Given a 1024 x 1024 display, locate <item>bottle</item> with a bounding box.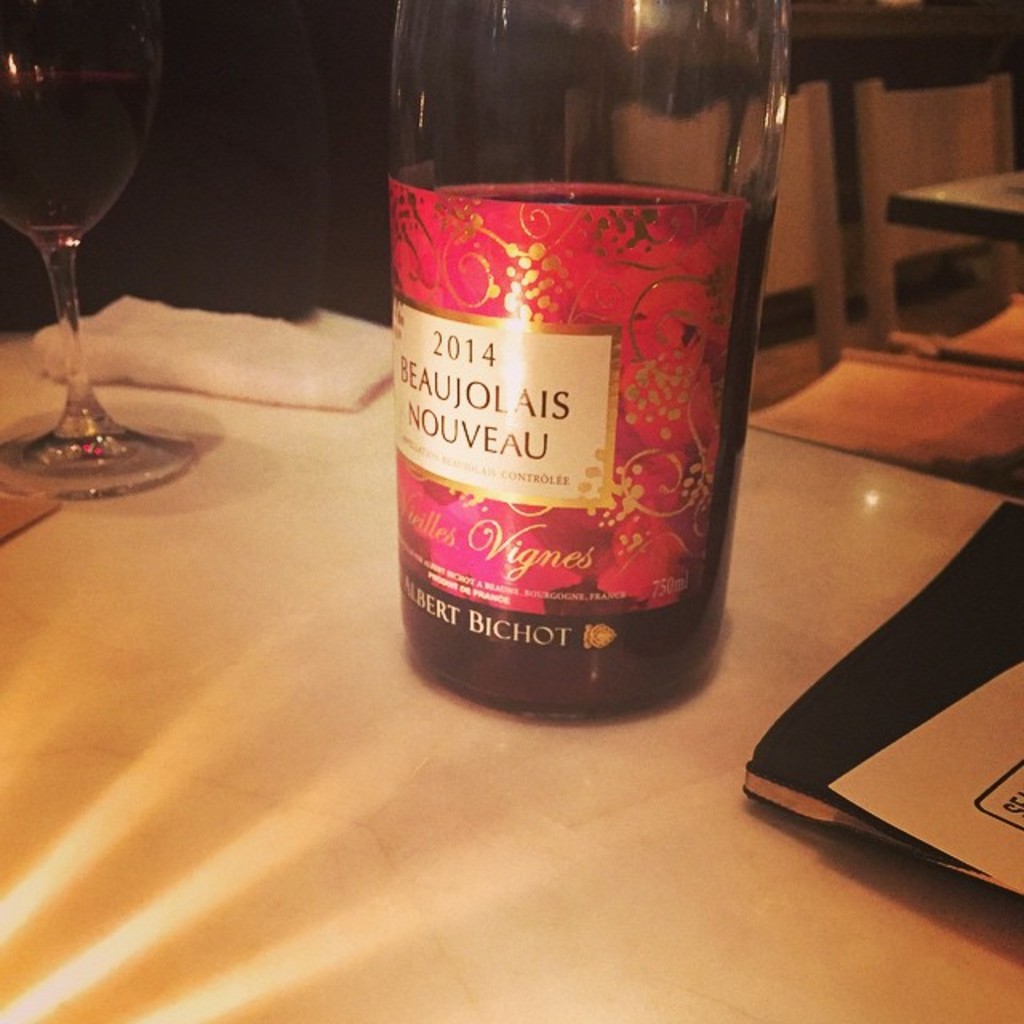
Located: x1=365 y1=0 x2=778 y2=699.
